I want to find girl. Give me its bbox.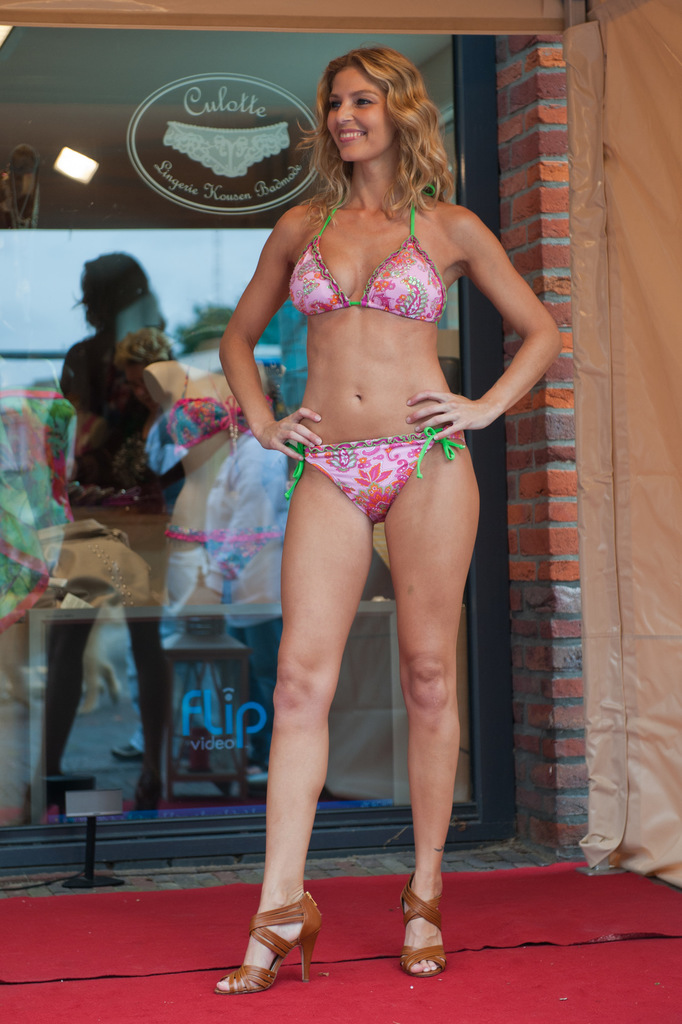
rect(216, 54, 566, 993).
